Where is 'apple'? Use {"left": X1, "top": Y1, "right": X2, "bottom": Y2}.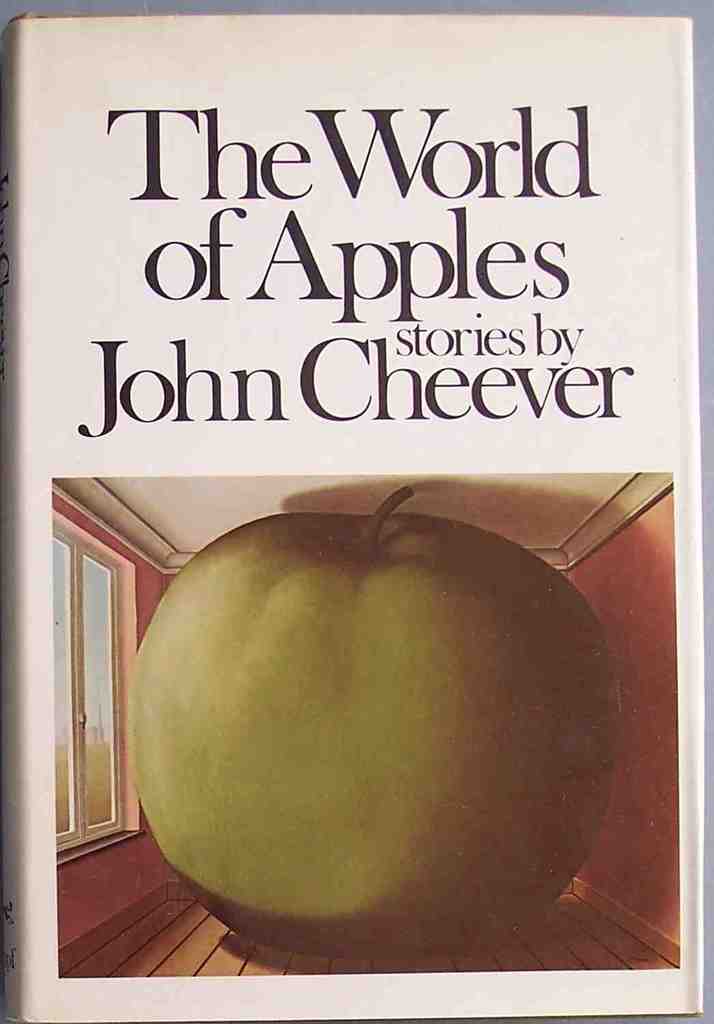
{"left": 119, "top": 508, "right": 642, "bottom": 929}.
